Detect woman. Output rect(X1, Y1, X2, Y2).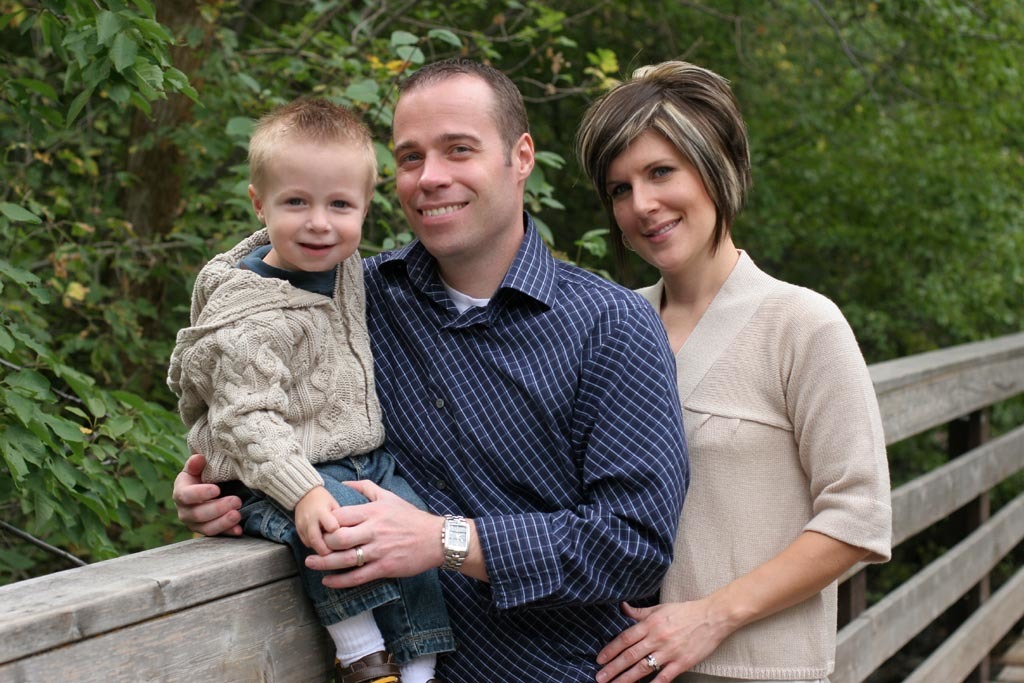
rect(550, 56, 897, 682).
